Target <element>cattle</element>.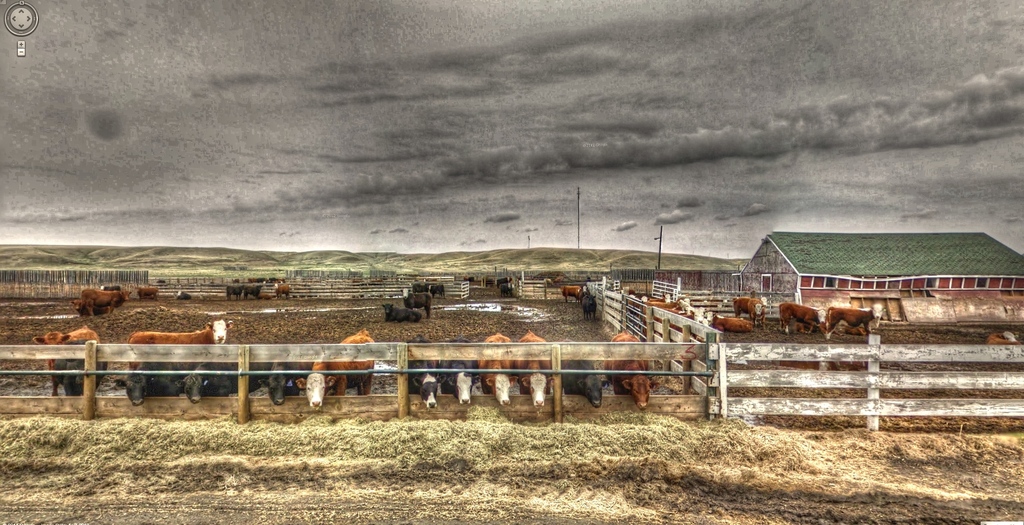
Target region: detection(433, 281, 446, 296).
